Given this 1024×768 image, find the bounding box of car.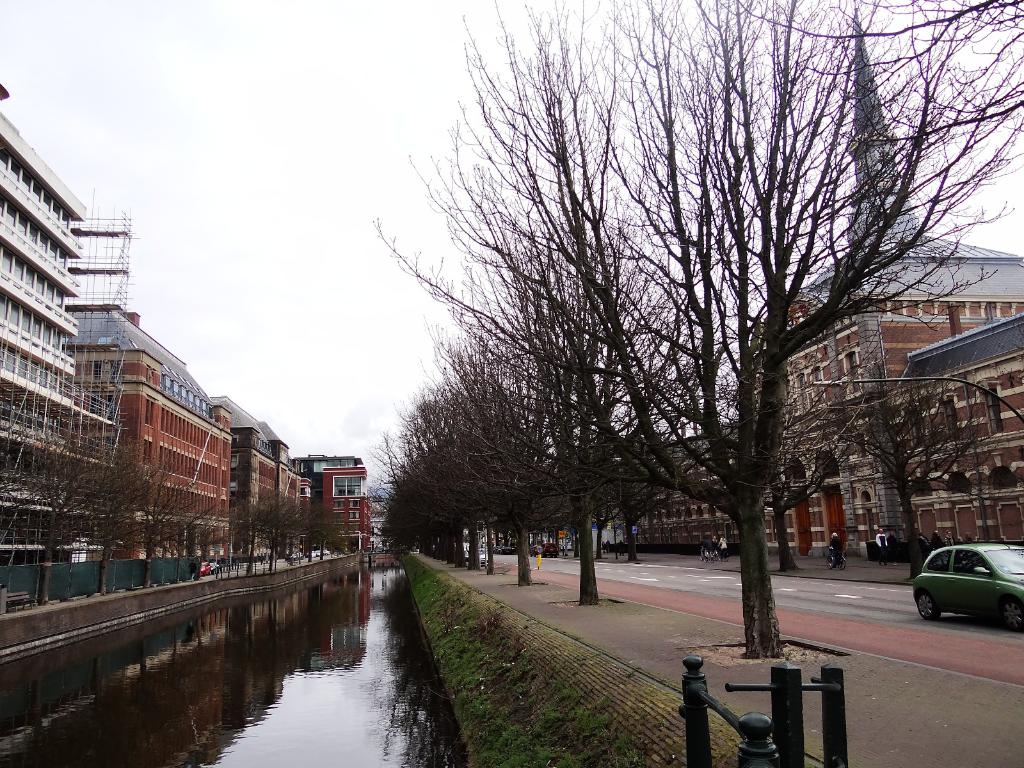
476, 550, 489, 564.
